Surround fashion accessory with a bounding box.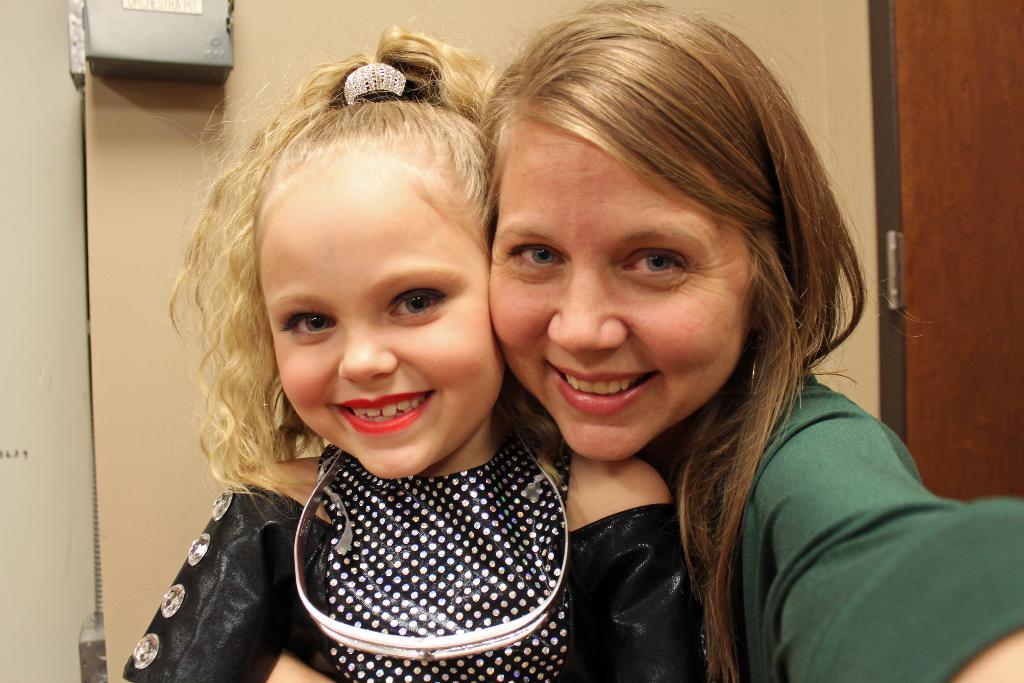
<region>735, 356, 764, 409</region>.
